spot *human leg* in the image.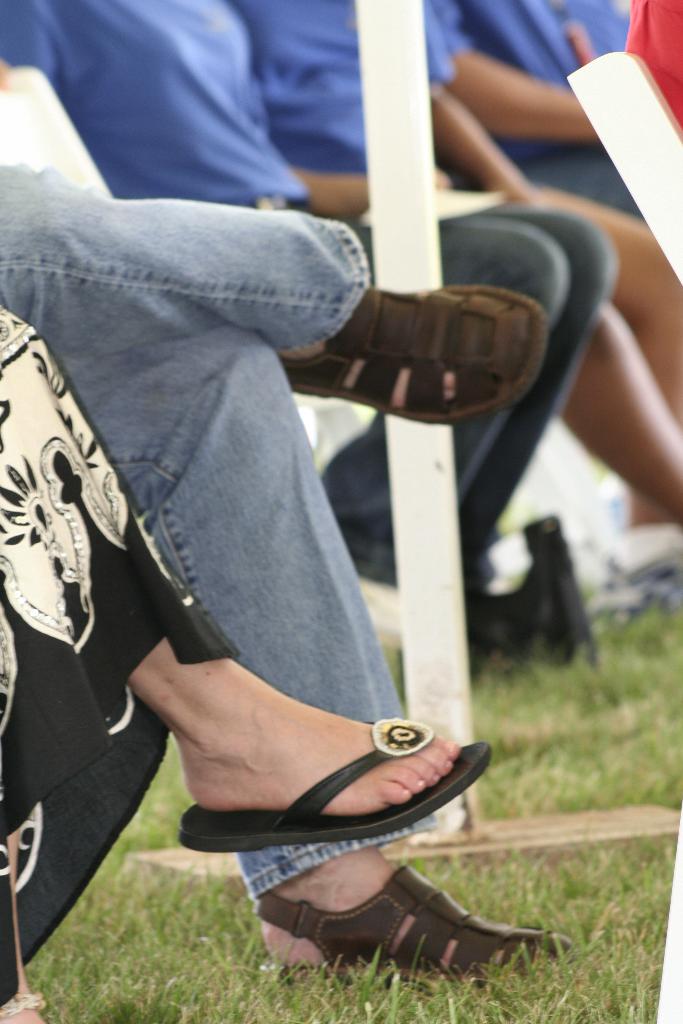
*human leg* found at [x1=122, y1=634, x2=476, y2=803].
